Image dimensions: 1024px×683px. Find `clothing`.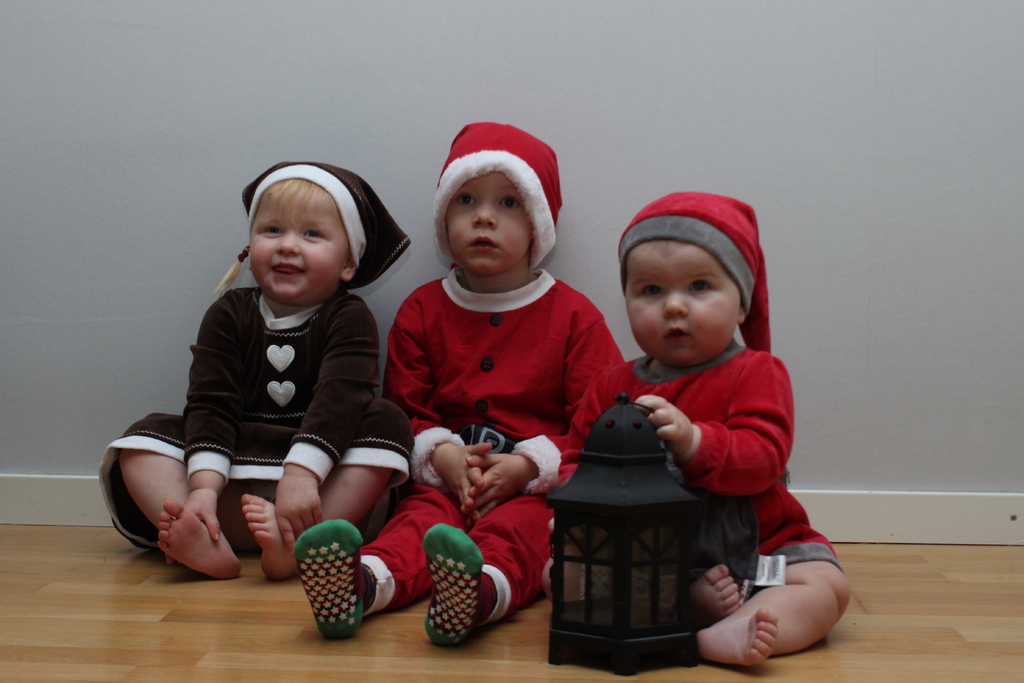
<box>385,272,634,626</box>.
